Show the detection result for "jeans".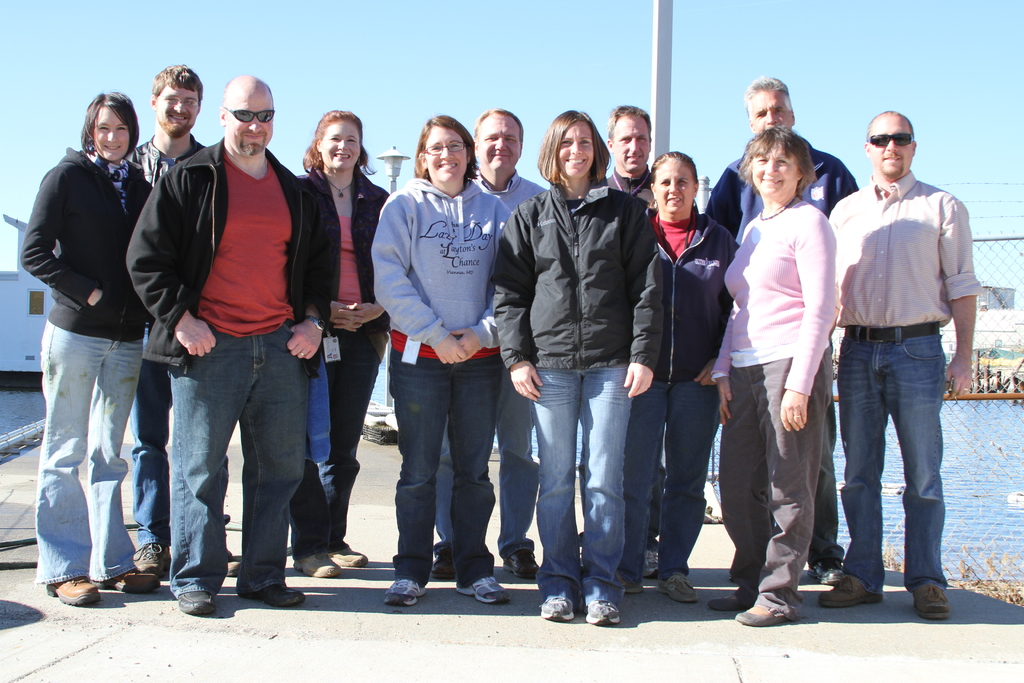
[left=291, top=324, right=389, bottom=557].
